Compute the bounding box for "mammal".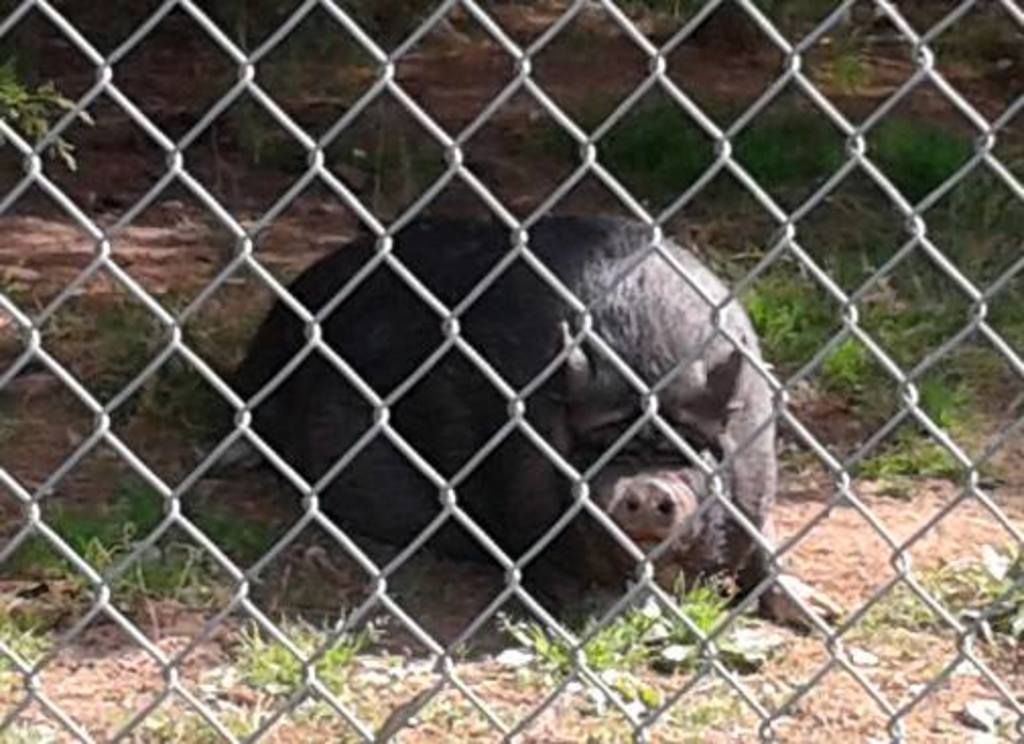
Rect(299, 207, 794, 585).
